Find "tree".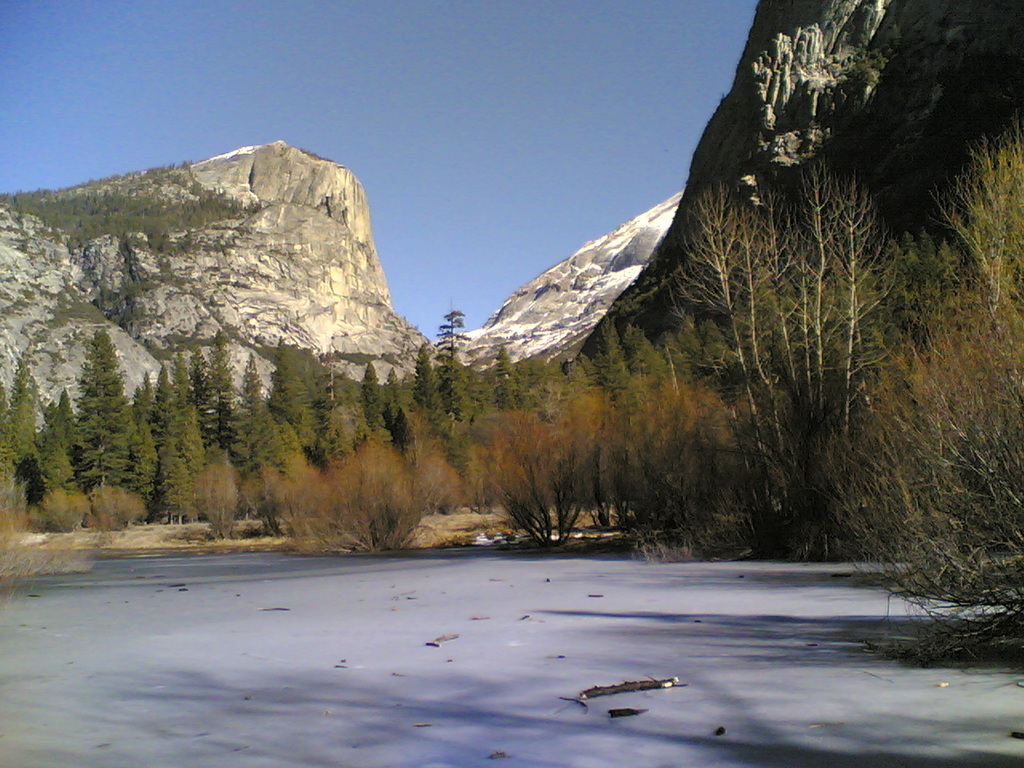
241/368/285/516.
